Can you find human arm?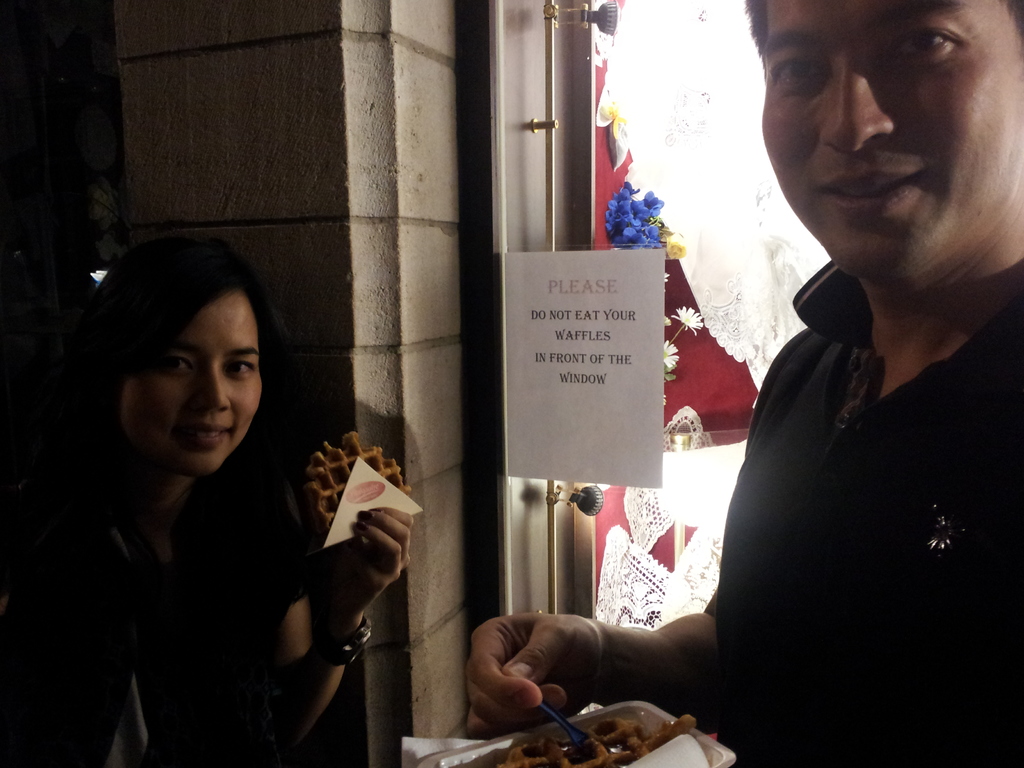
Yes, bounding box: pyautogui.locateOnScreen(472, 598, 721, 735).
